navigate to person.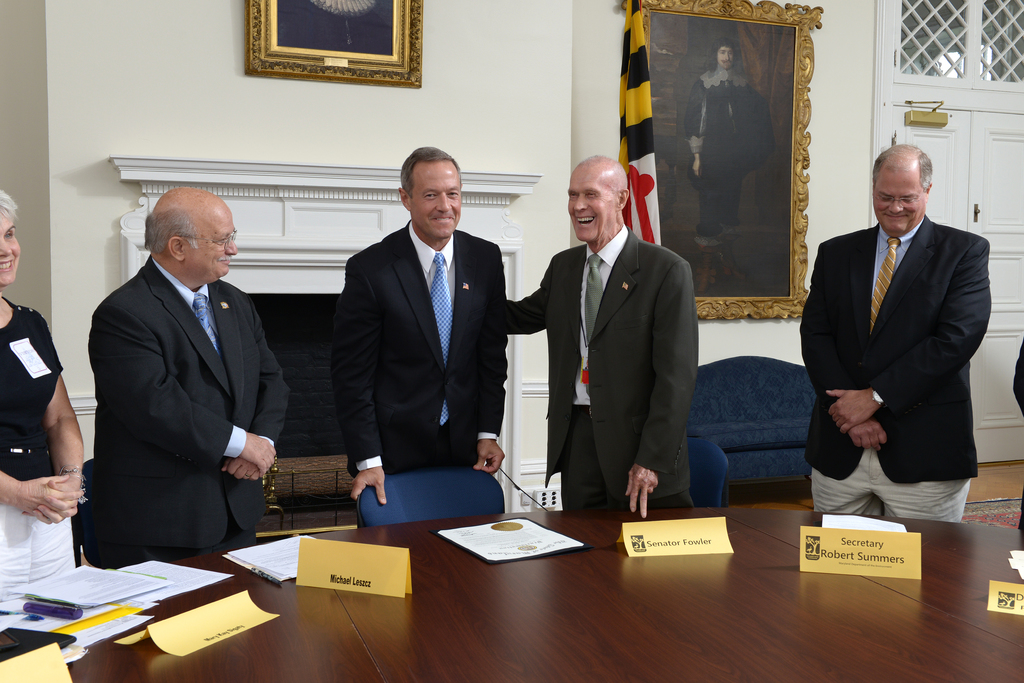
Navigation target: box(801, 143, 991, 521).
